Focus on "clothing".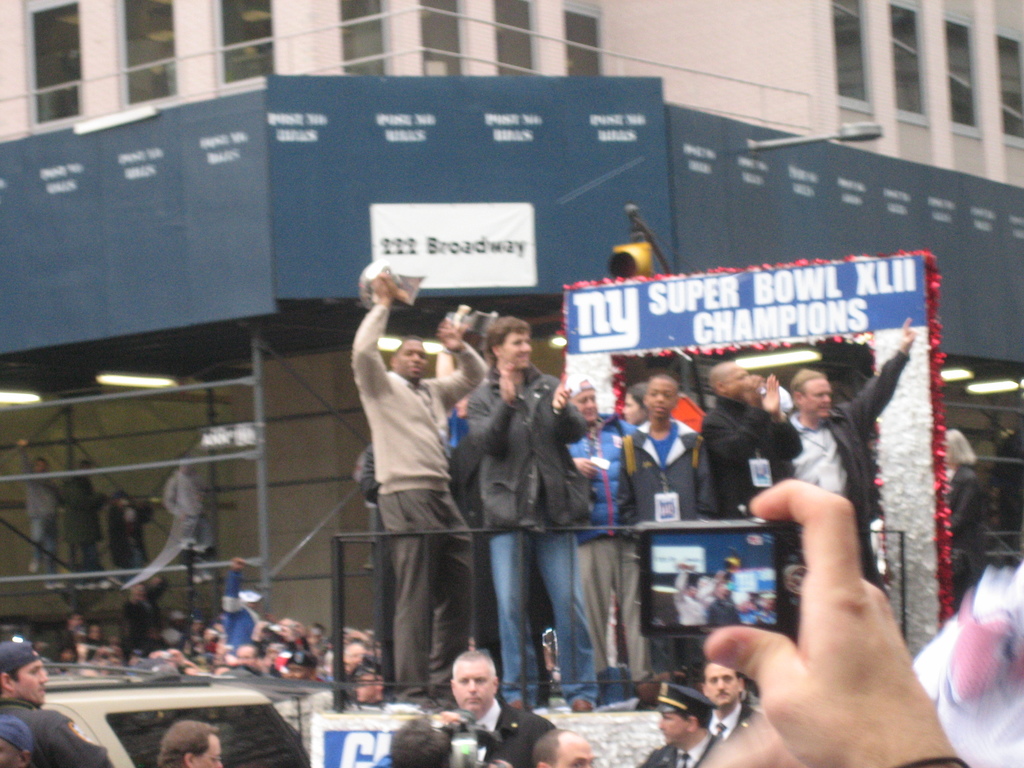
Focused at bbox=(20, 447, 65, 566).
